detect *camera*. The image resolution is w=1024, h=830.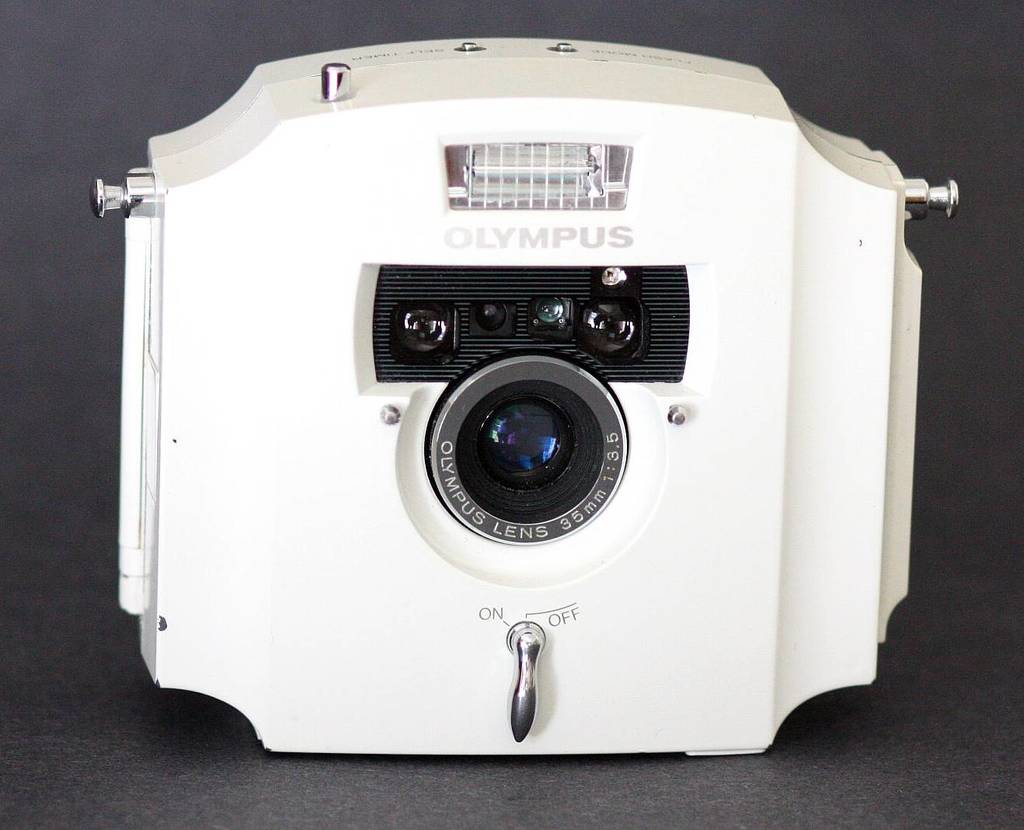
(110, 26, 968, 785).
